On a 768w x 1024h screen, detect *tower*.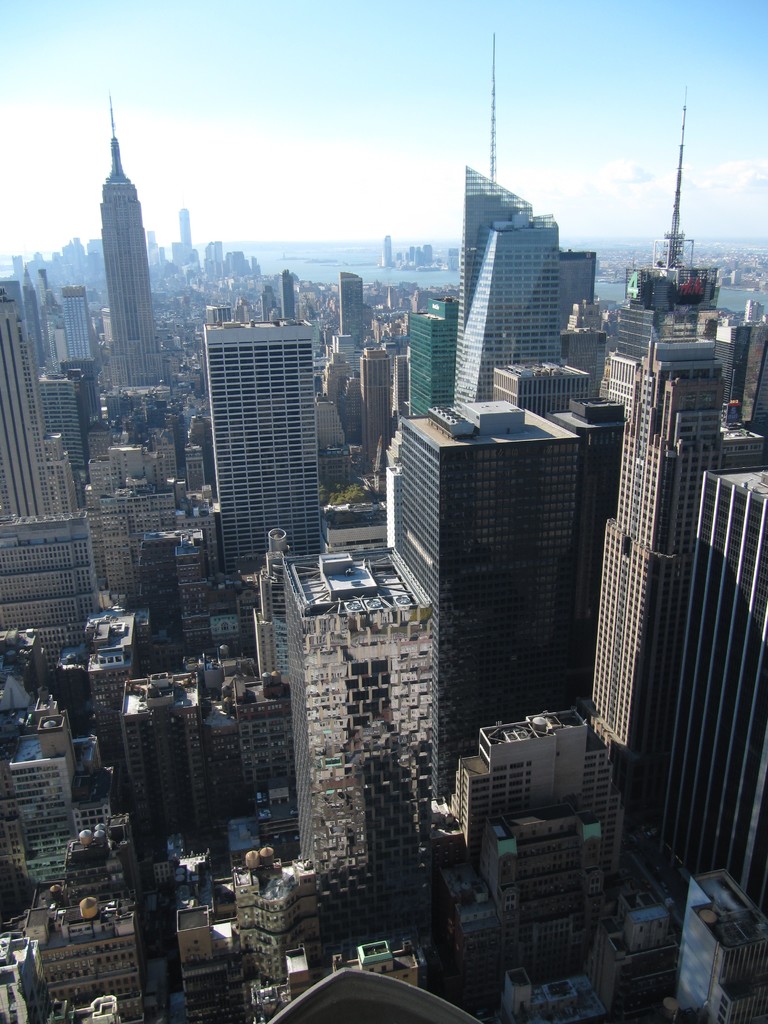
[588,365,754,780].
